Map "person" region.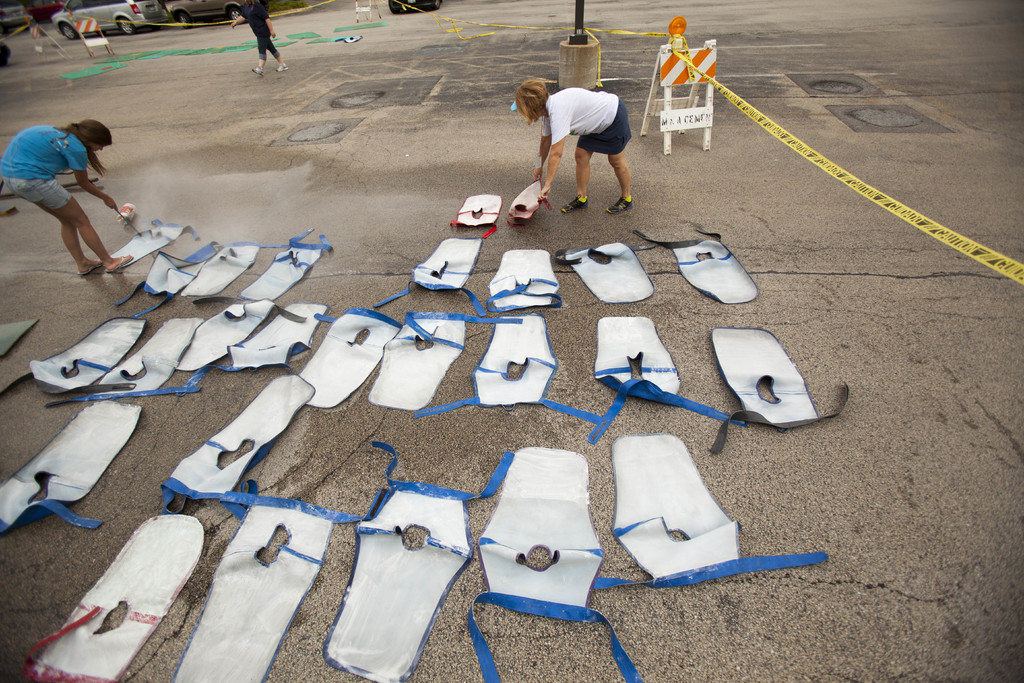
Mapped to crop(520, 55, 642, 205).
